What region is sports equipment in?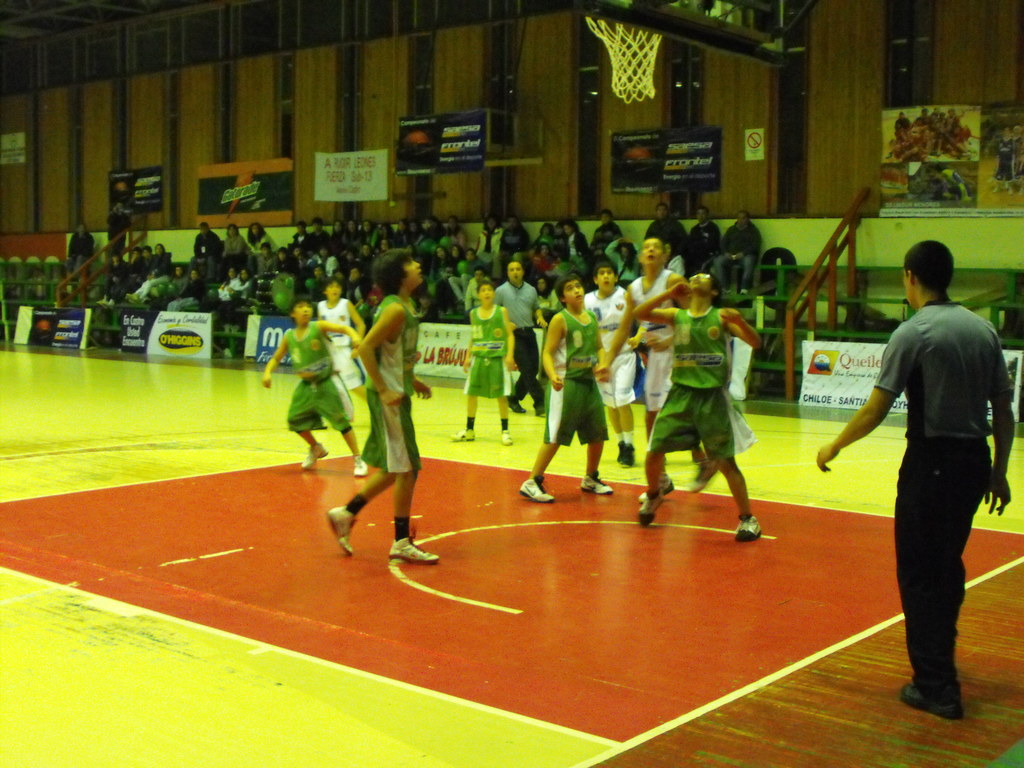
bbox=(639, 476, 676, 503).
